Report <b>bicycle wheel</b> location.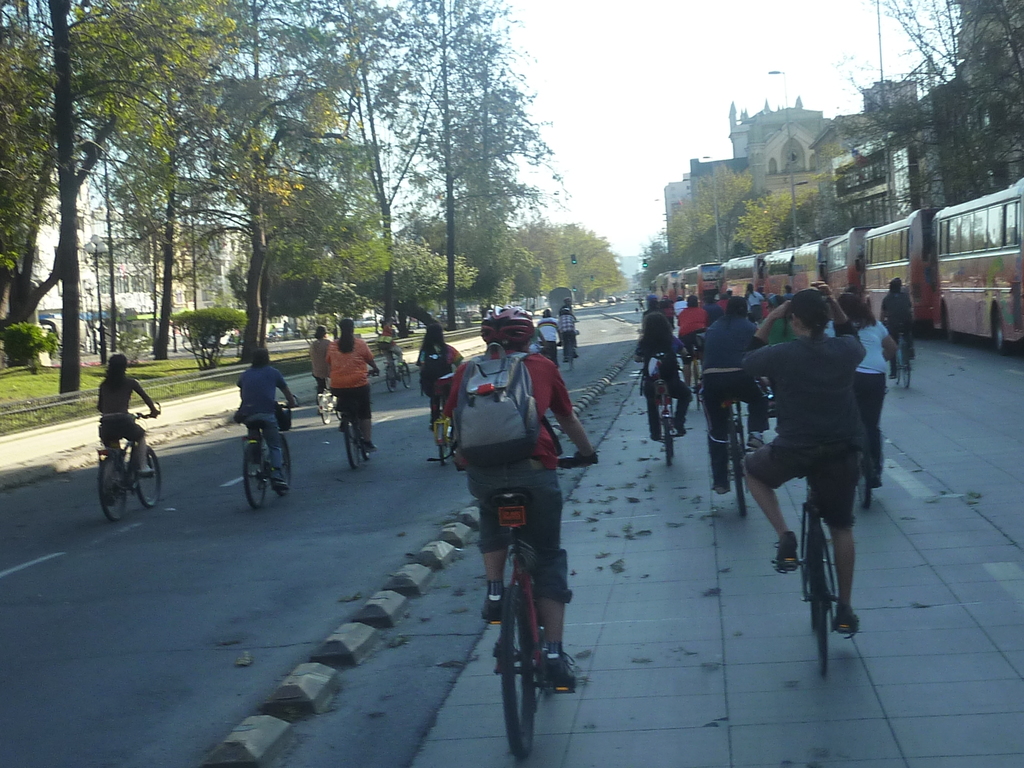
Report: [262, 438, 292, 499].
